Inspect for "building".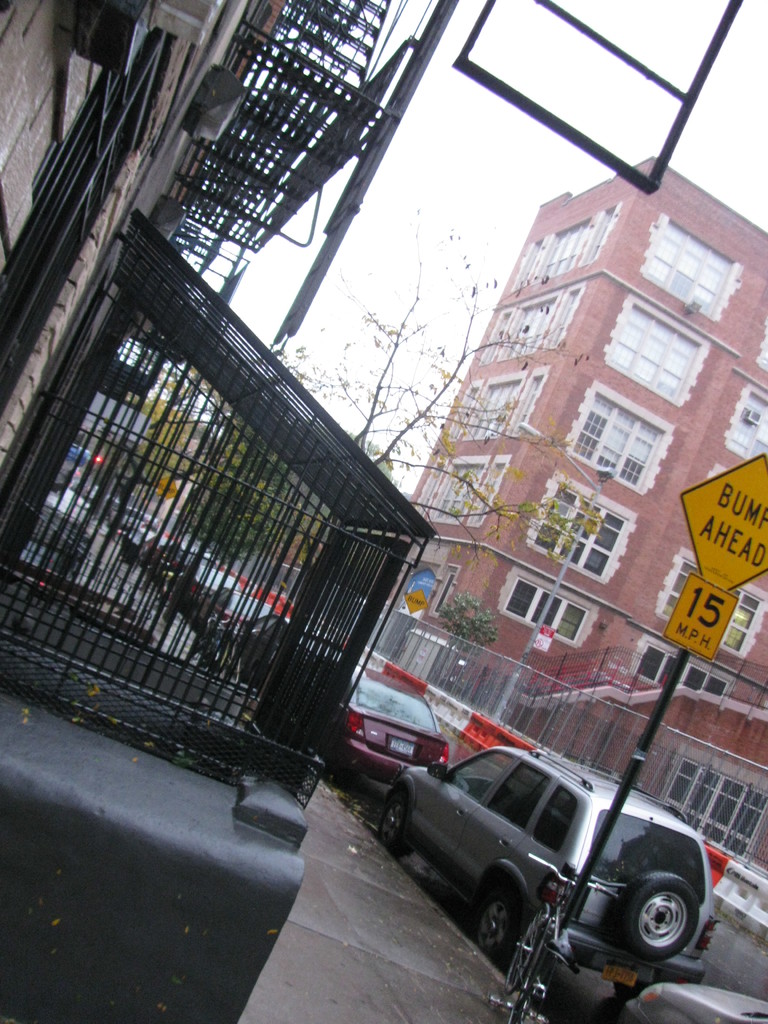
Inspection: [x1=376, y1=147, x2=767, y2=868].
